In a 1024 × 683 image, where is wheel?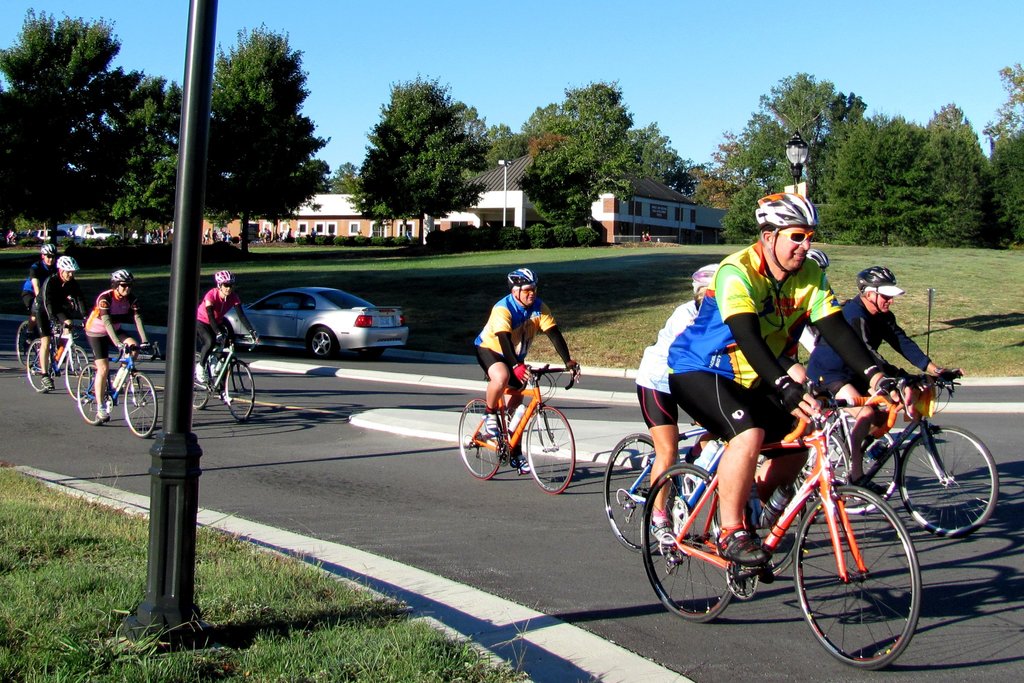
639,462,737,613.
